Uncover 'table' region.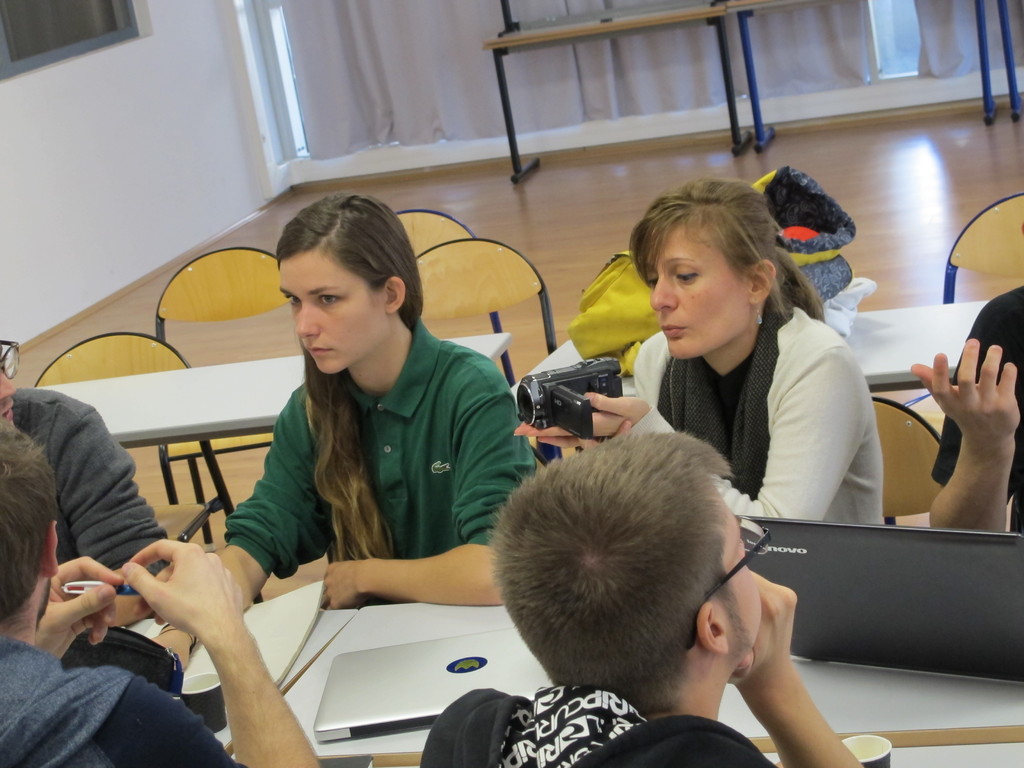
Uncovered: crop(226, 598, 1023, 767).
